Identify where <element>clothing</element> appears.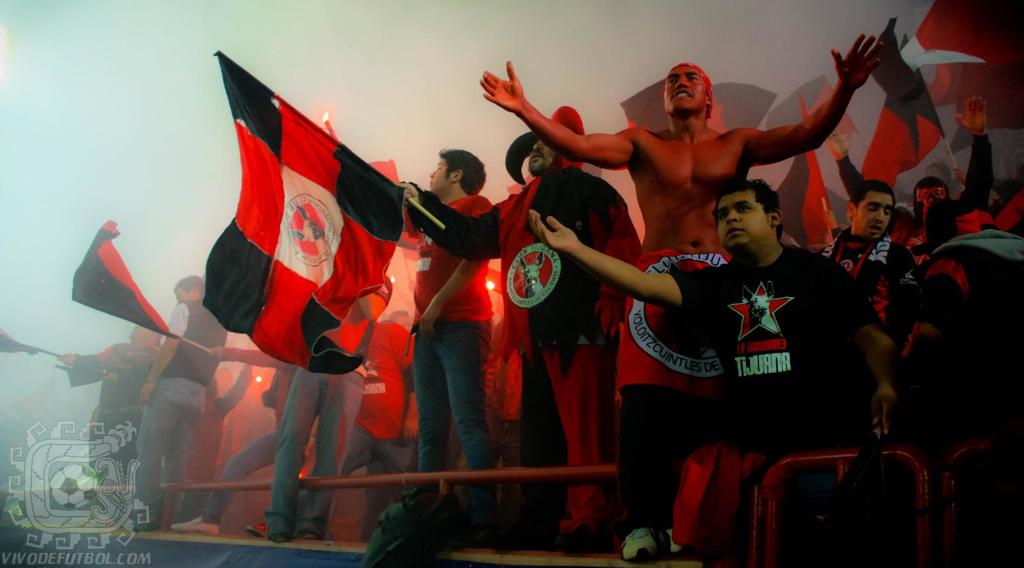
Appears at l=492, t=357, r=561, b=506.
